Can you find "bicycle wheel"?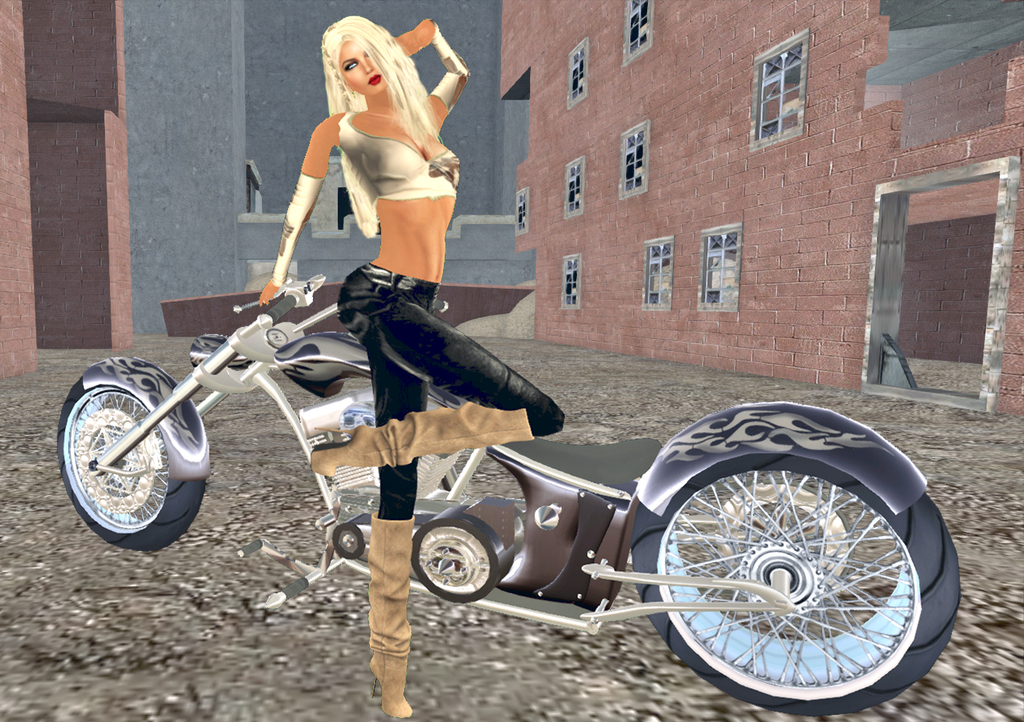
Yes, bounding box: box=[651, 465, 942, 719].
